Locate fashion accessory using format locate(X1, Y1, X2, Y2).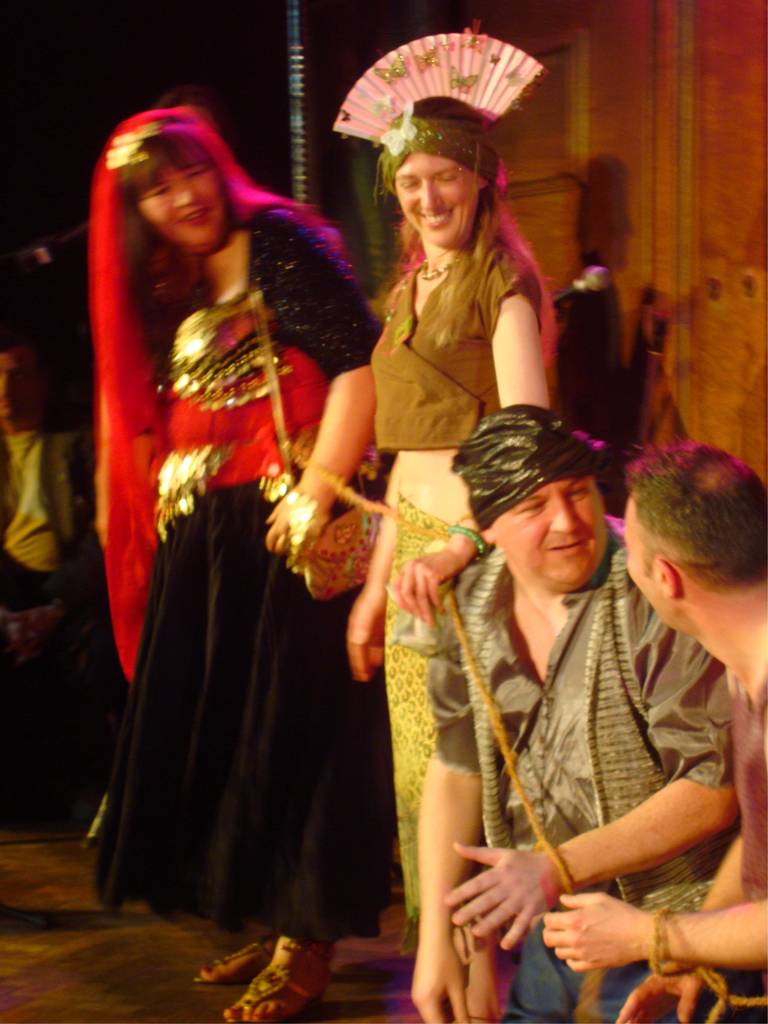
locate(193, 935, 270, 989).
